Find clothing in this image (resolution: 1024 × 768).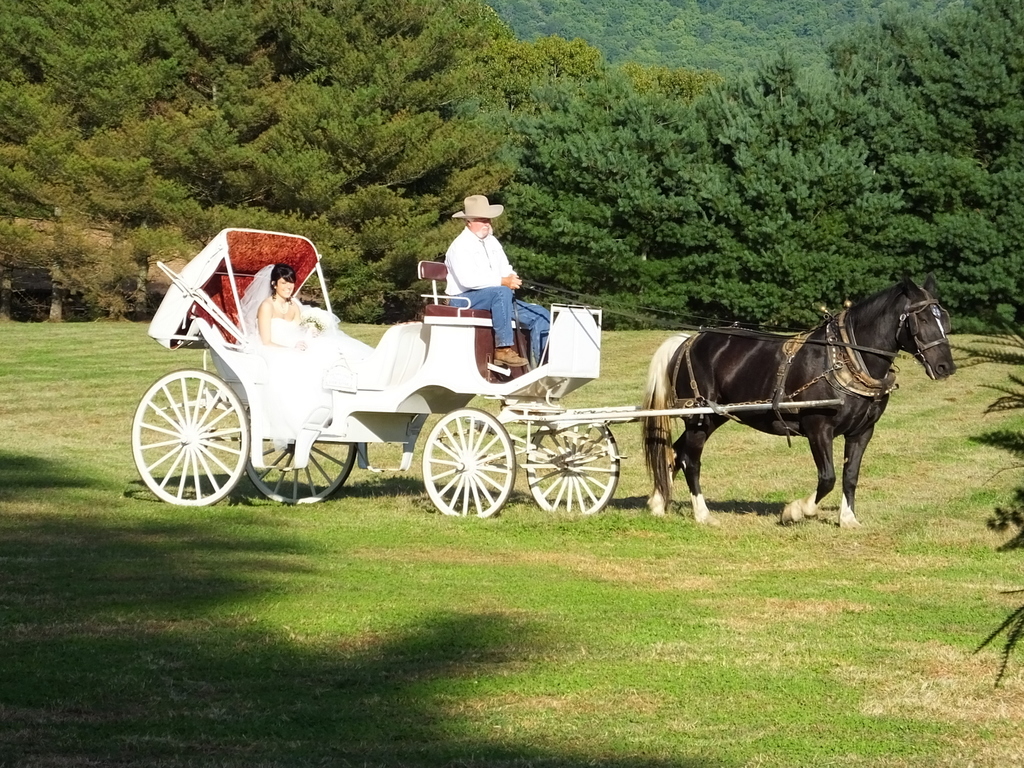
[248,291,356,385].
